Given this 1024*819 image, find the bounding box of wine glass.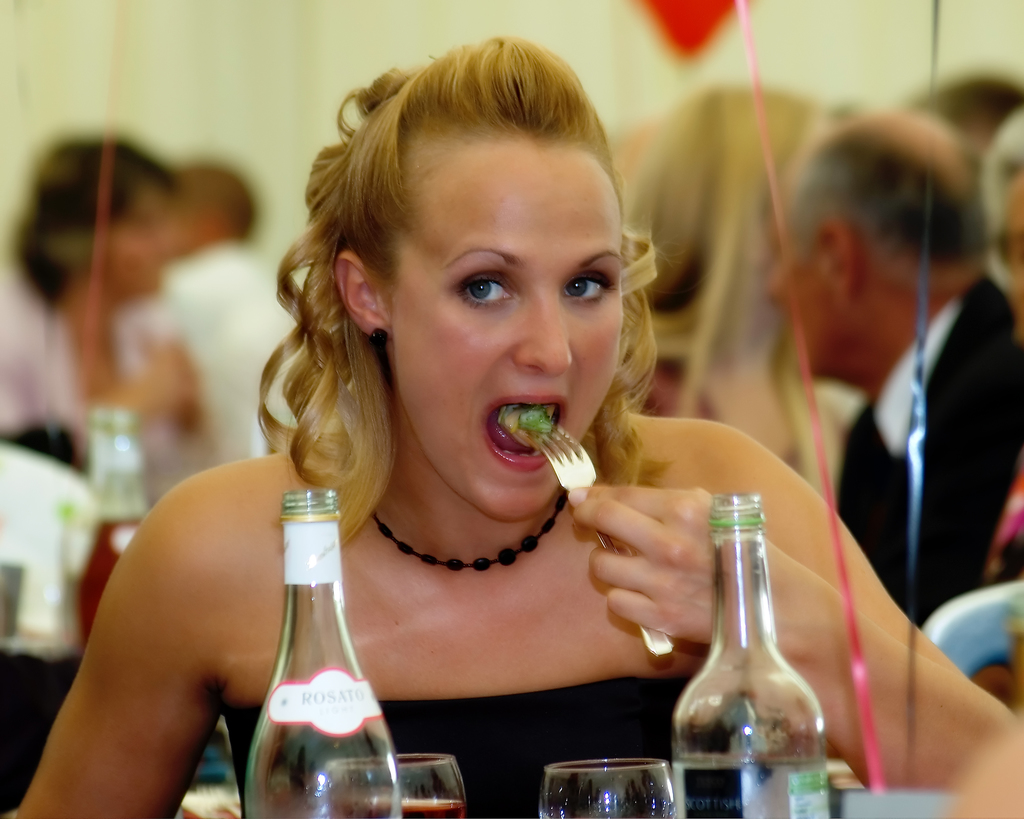
[x1=311, y1=757, x2=470, y2=818].
